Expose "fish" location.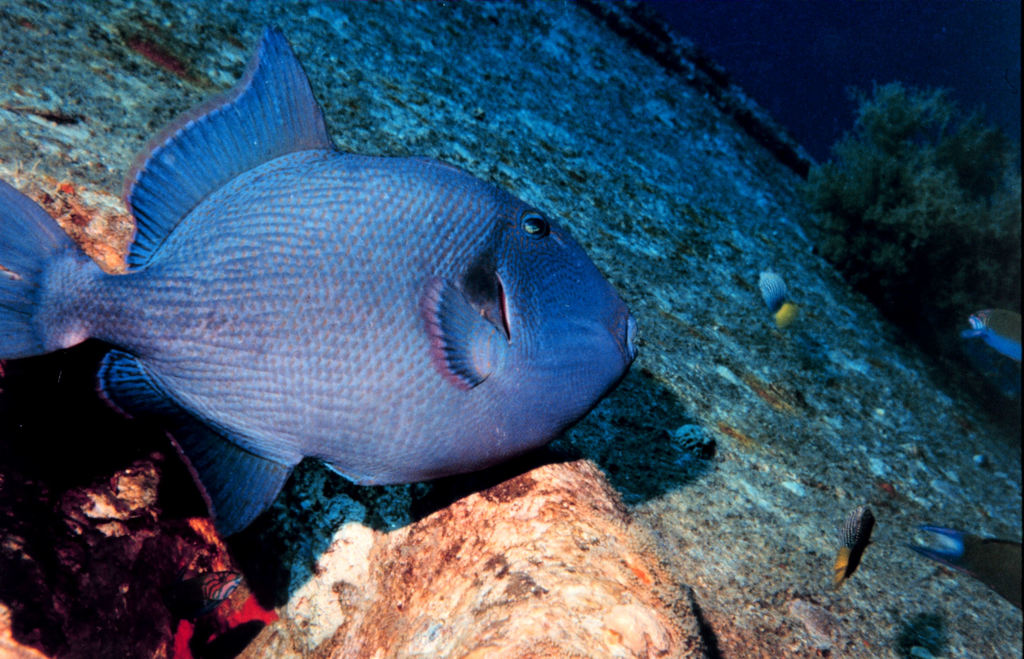
Exposed at l=908, t=528, r=963, b=562.
